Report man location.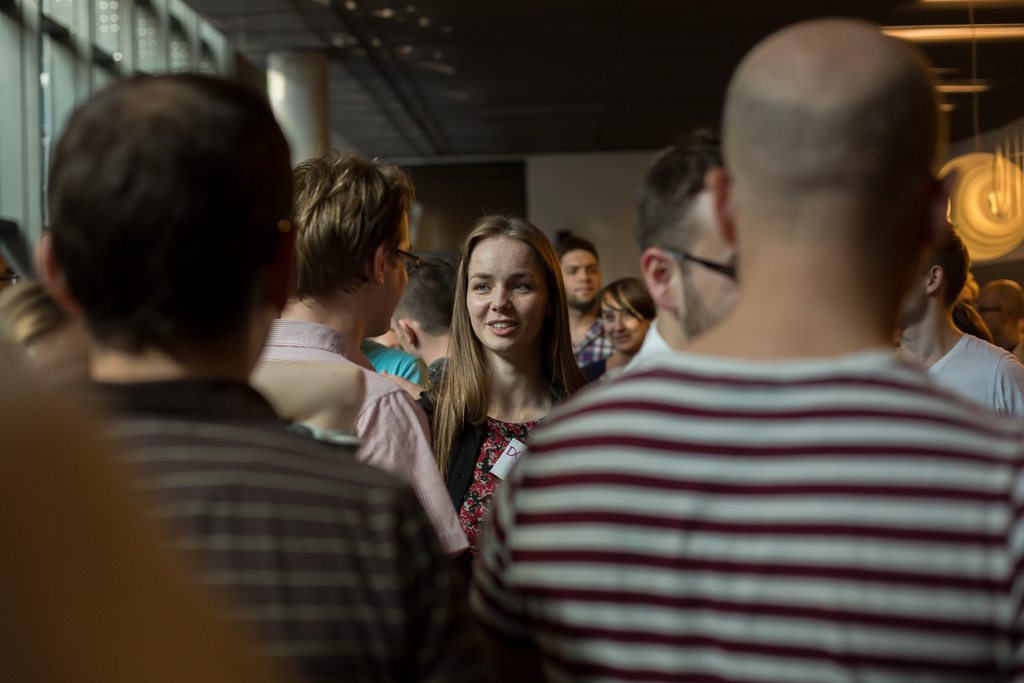
Report: (615,119,744,369).
